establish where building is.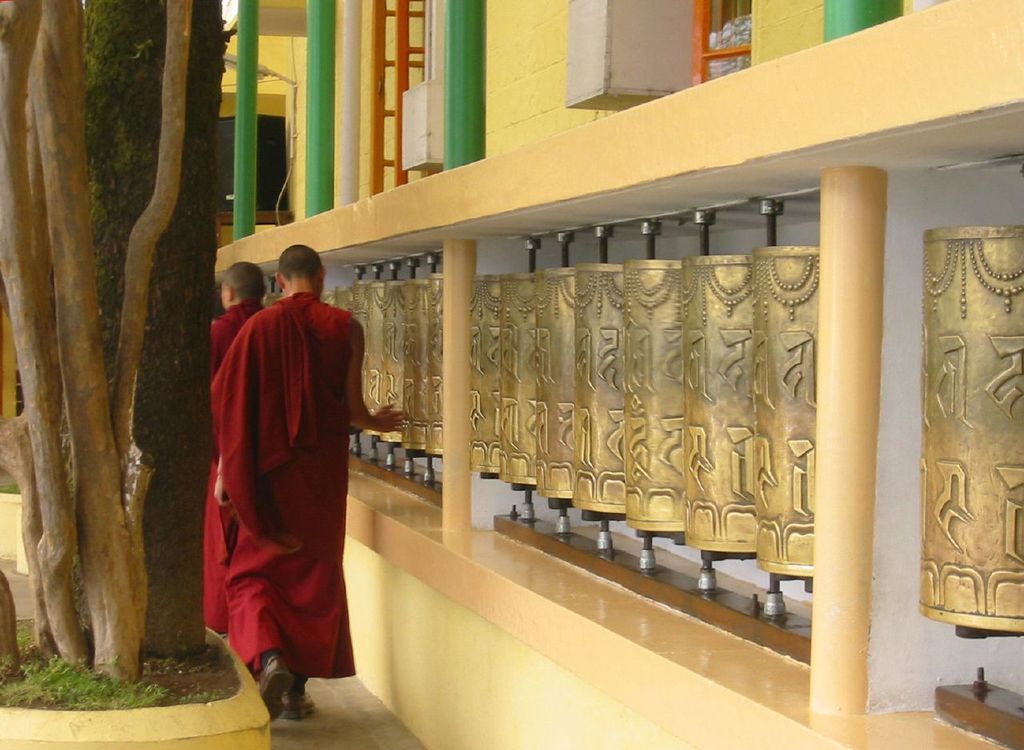
Established at crop(222, 0, 1023, 744).
